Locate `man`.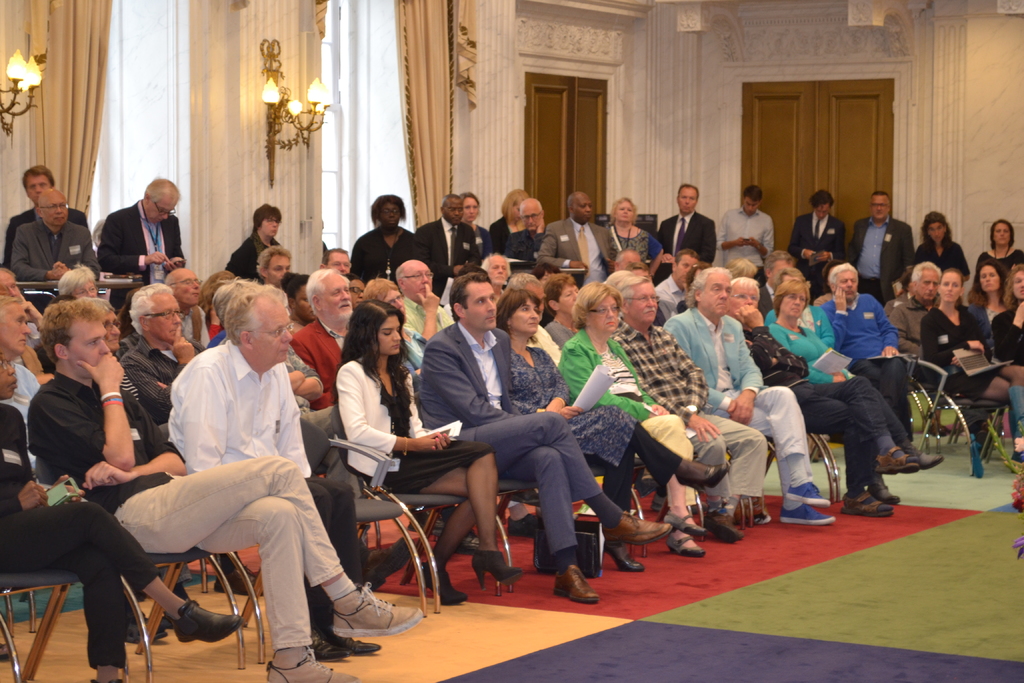
Bounding box: 289, 270, 368, 414.
